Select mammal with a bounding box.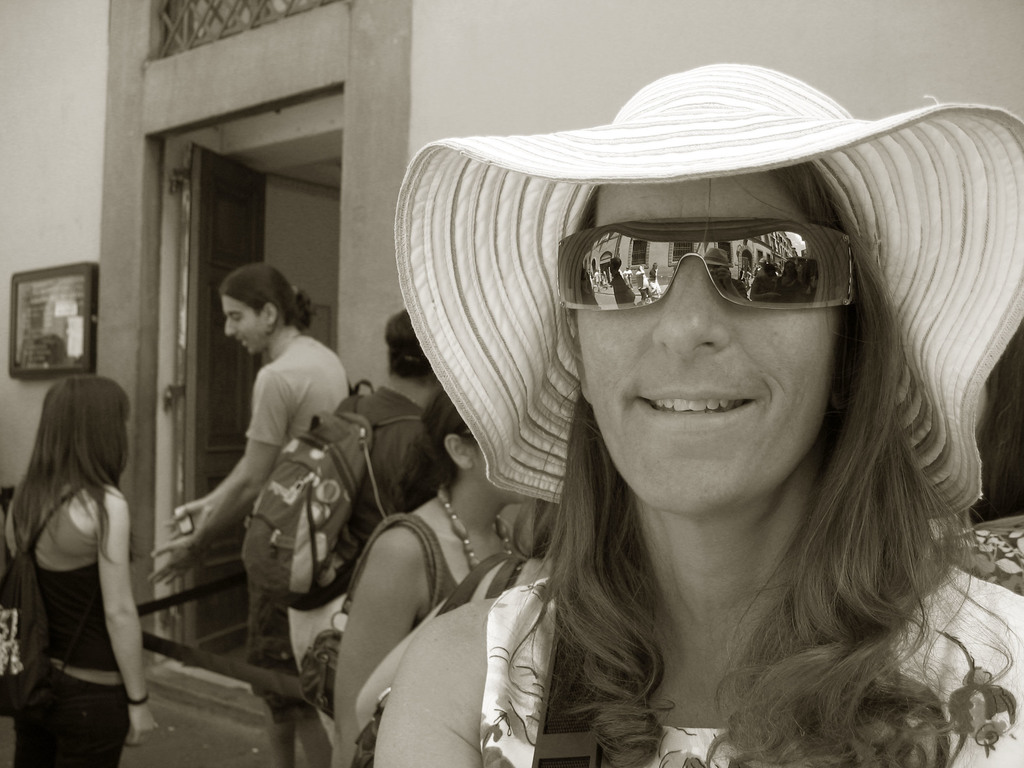
360/492/563/765.
